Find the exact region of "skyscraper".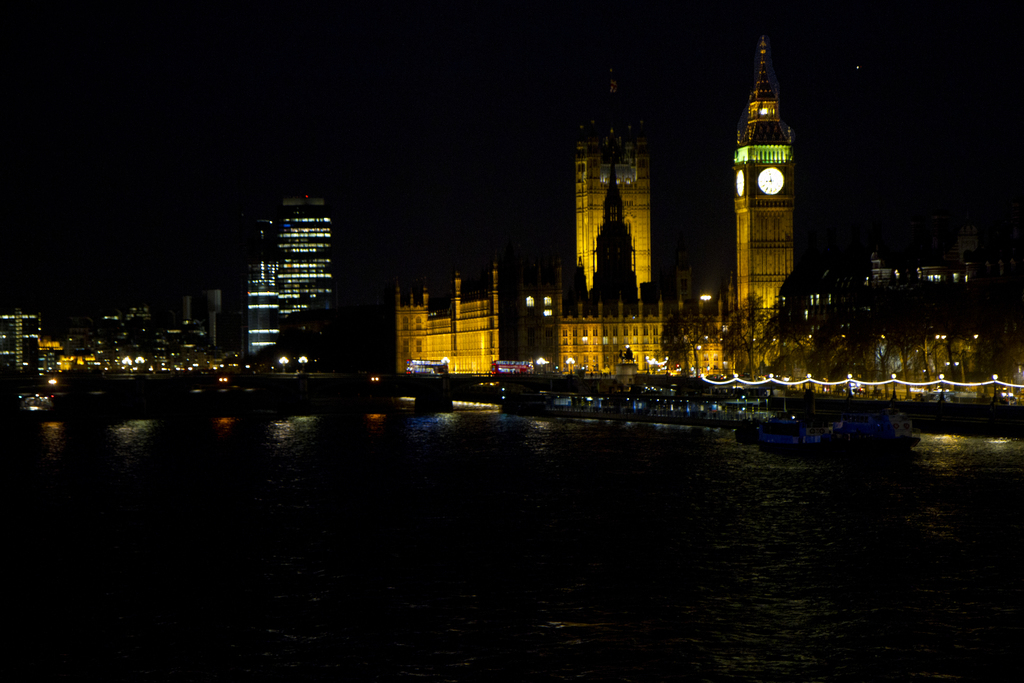
Exact region: pyautogui.locateOnScreen(557, 47, 661, 308).
